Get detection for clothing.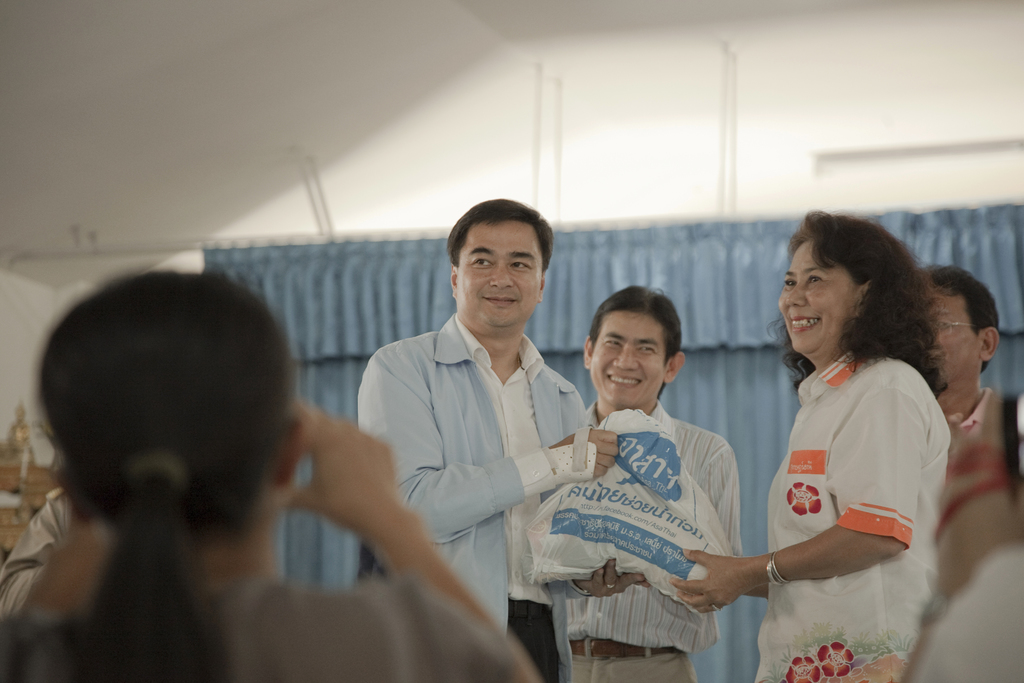
Detection: (left=563, top=399, right=740, bottom=682).
